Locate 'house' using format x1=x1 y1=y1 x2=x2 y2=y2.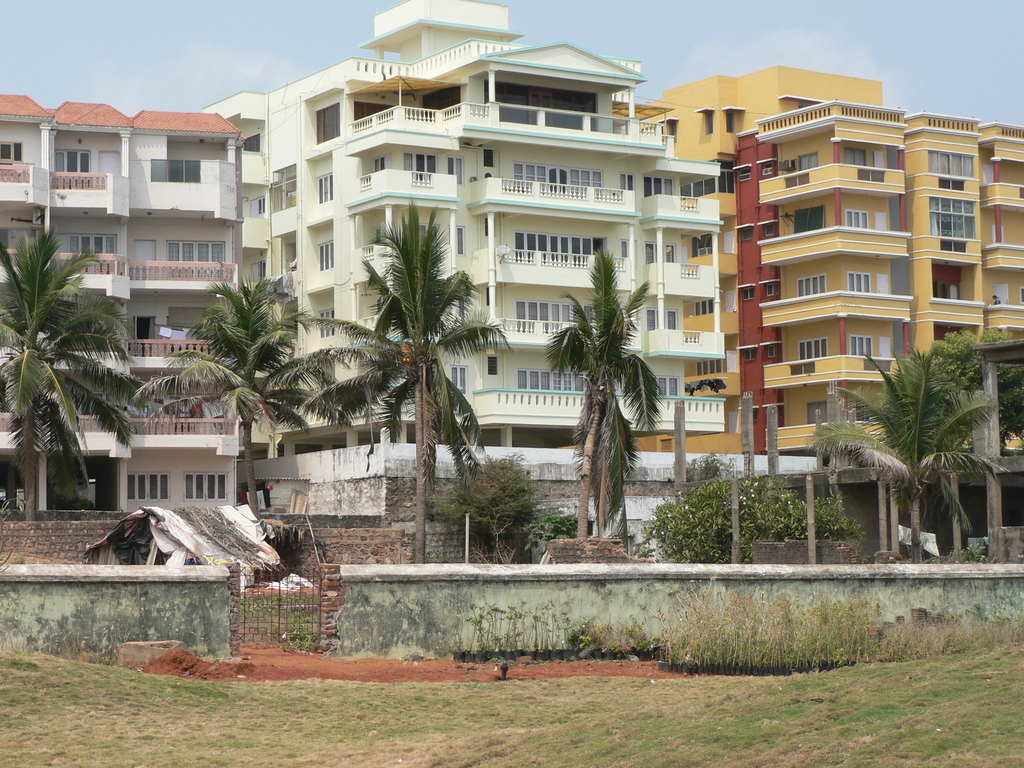
x1=845 y1=261 x2=882 y2=287.
